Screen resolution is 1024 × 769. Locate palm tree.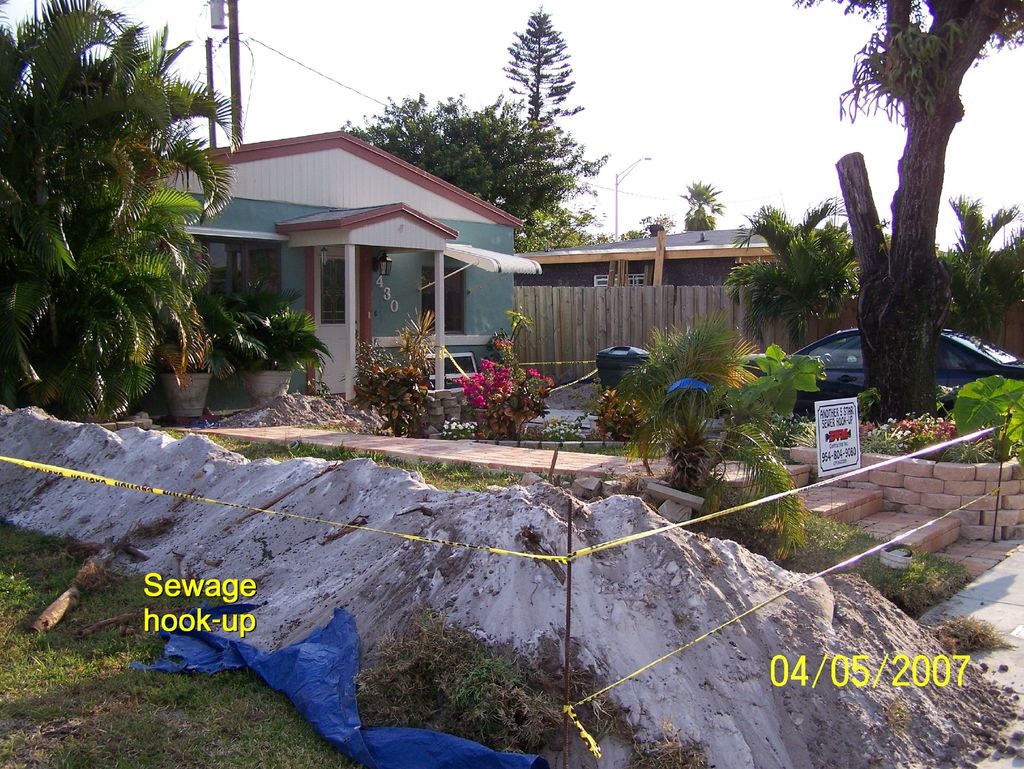
crop(214, 268, 285, 390).
